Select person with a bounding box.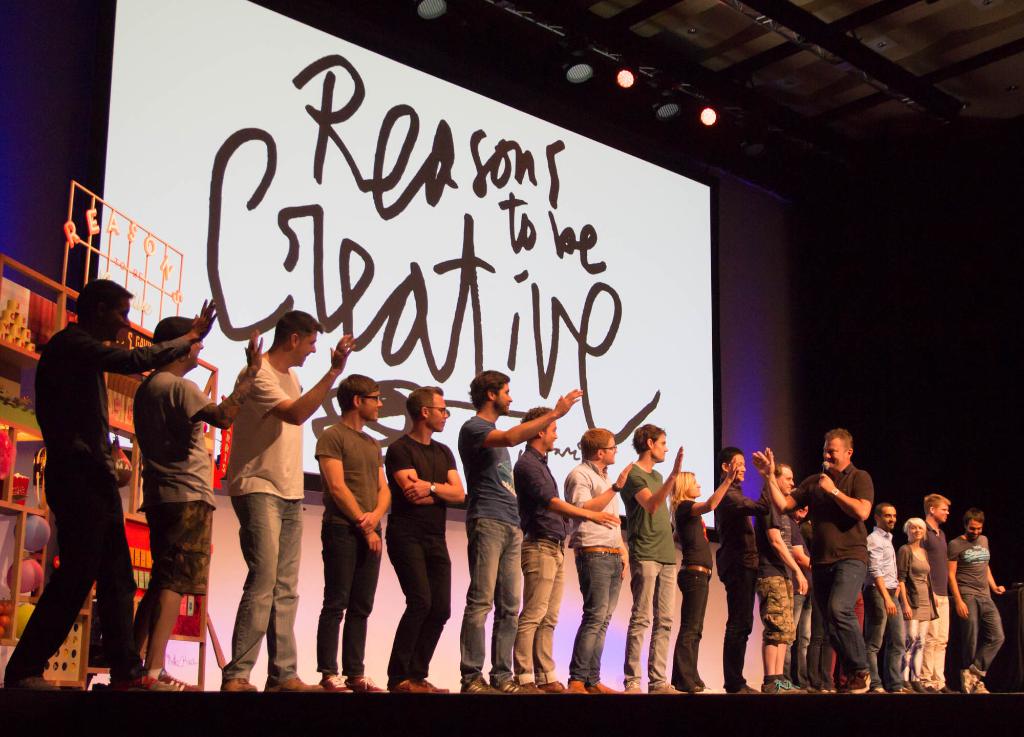
(x1=383, y1=385, x2=466, y2=693).
